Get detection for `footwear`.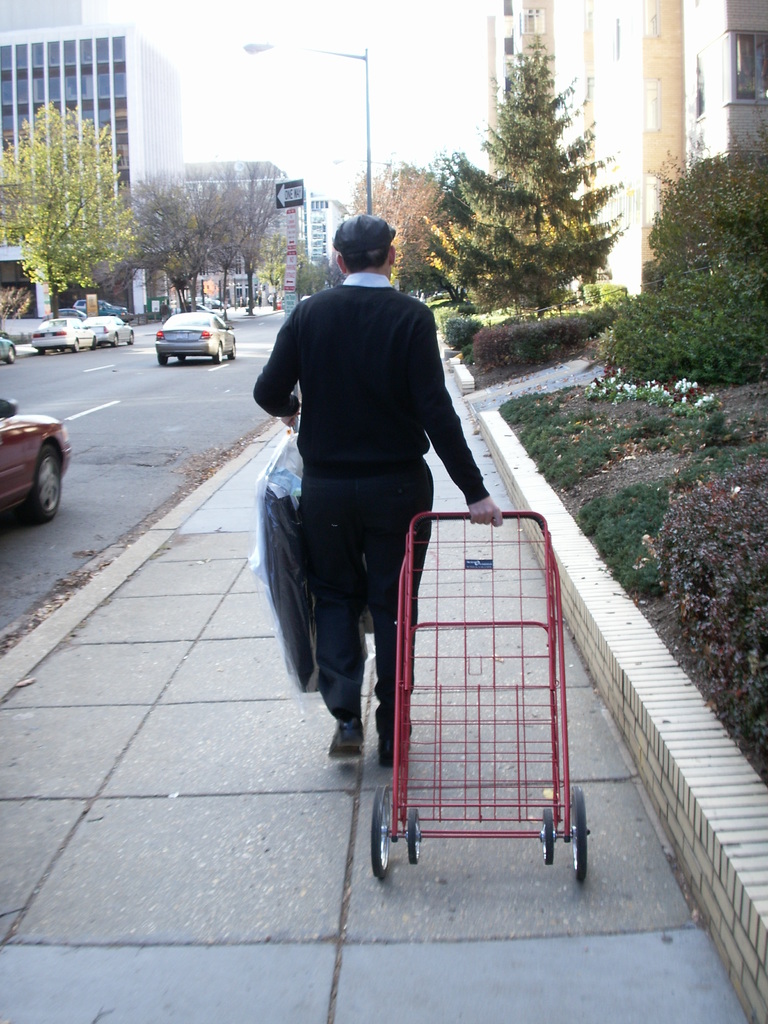
Detection: {"left": 323, "top": 715, "right": 367, "bottom": 758}.
